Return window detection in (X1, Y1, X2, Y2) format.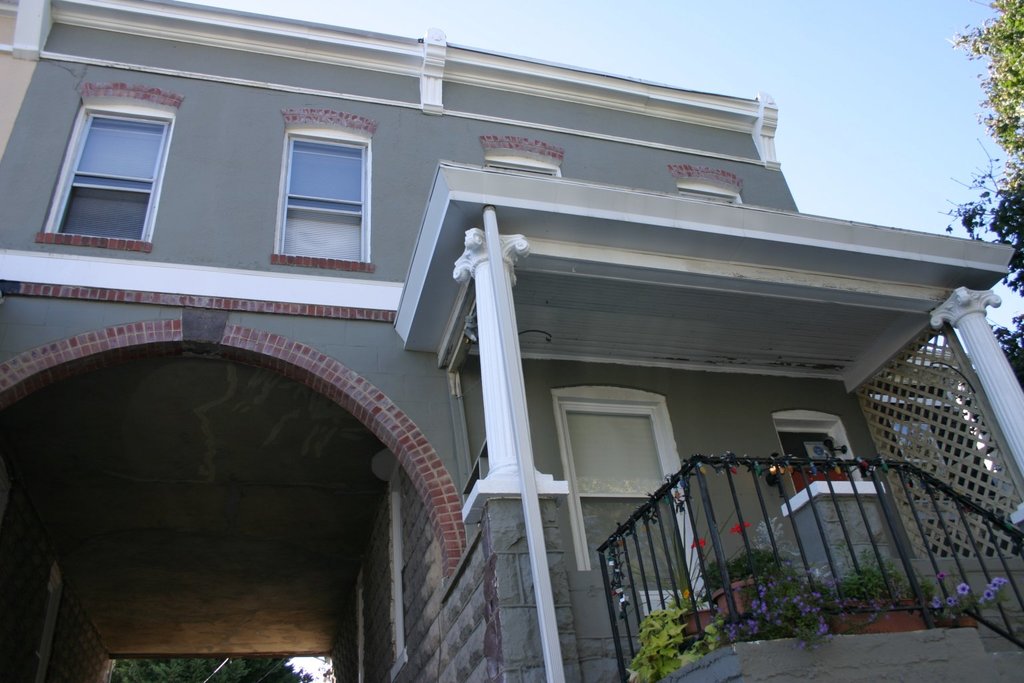
(291, 124, 368, 275).
